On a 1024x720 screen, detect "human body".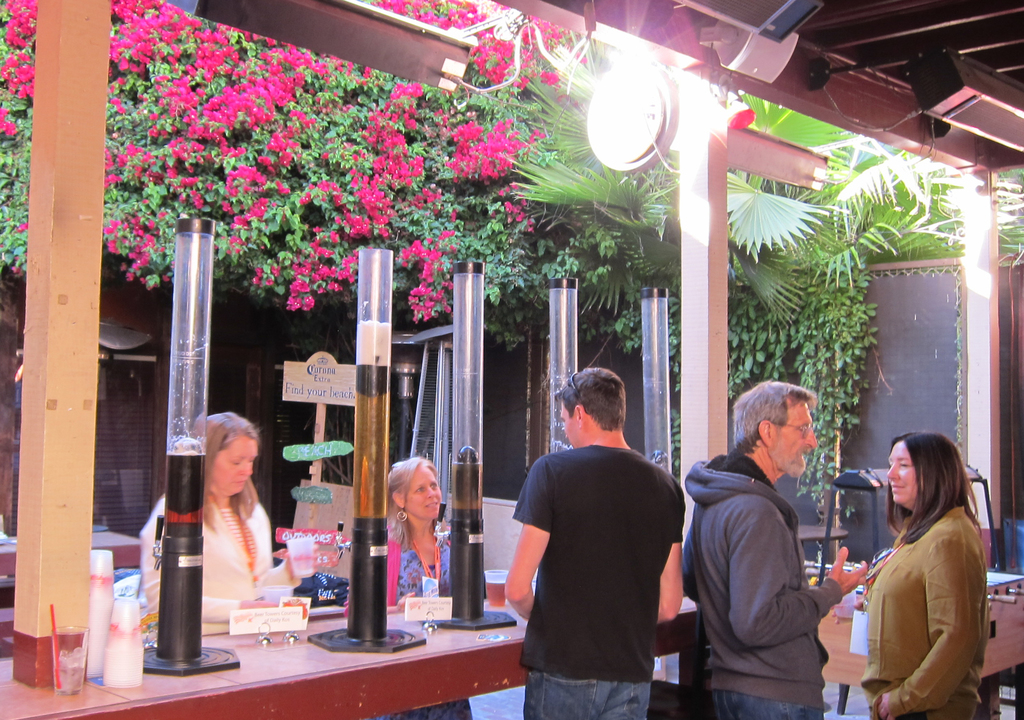
locate(501, 444, 681, 719).
